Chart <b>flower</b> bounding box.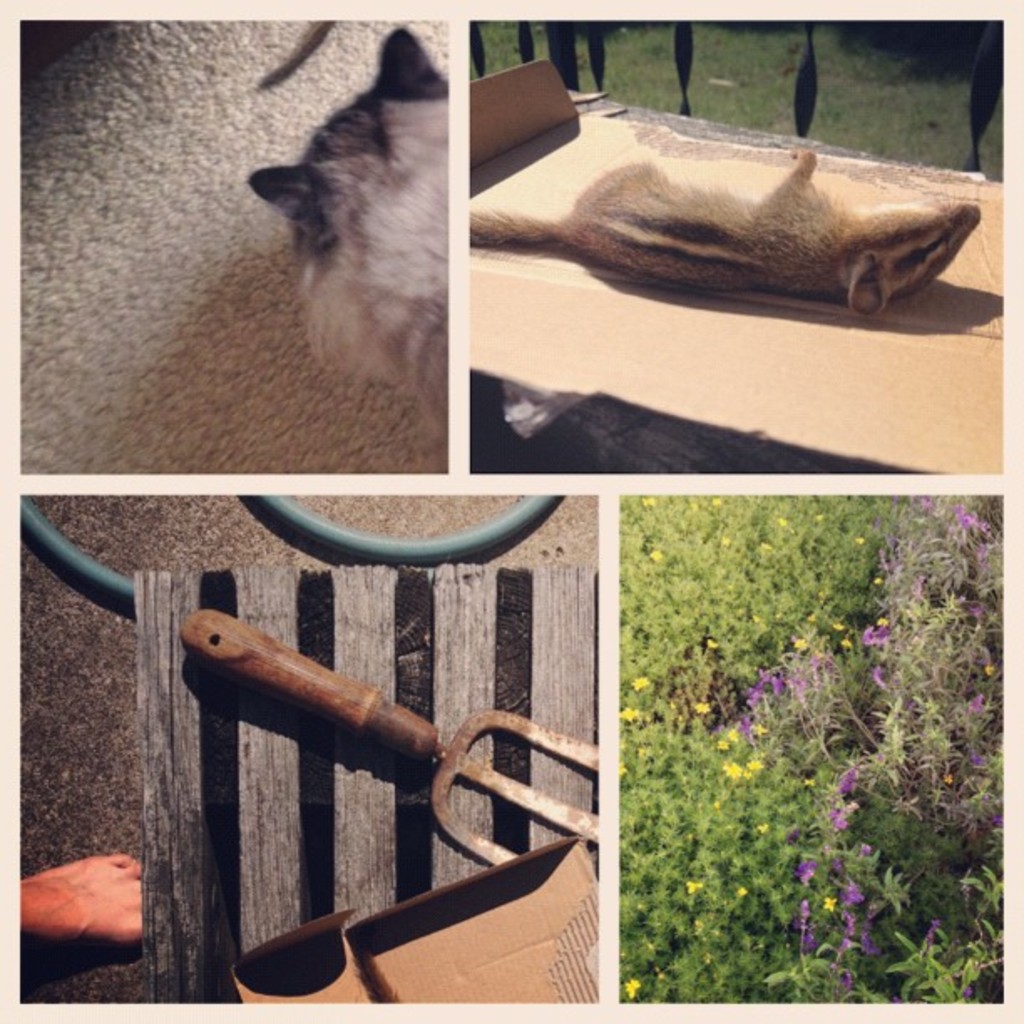
Charted: pyautogui.locateOnScreen(736, 887, 743, 895).
